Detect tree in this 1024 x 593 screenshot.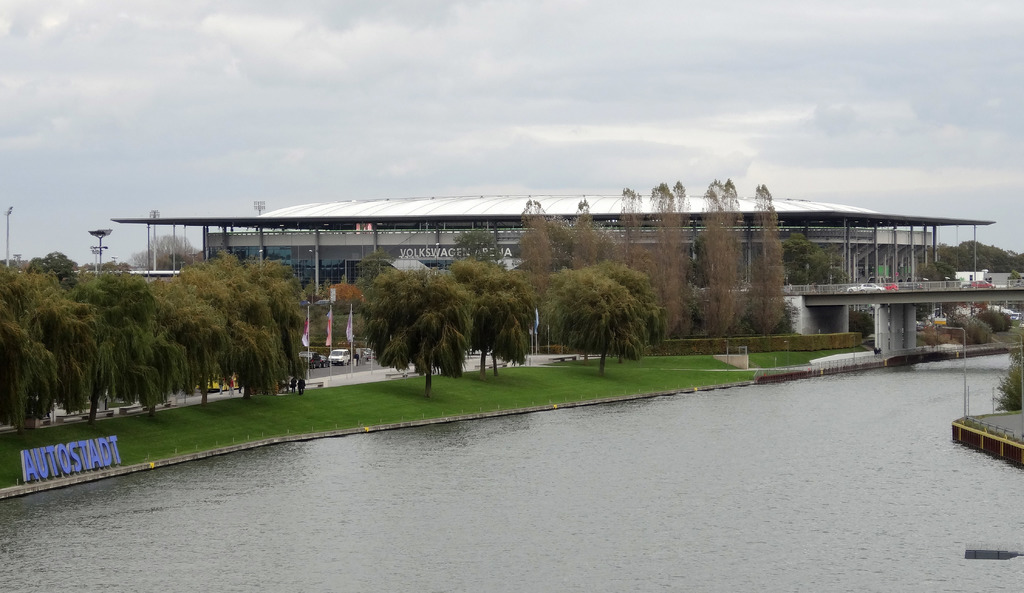
Detection: box=[799, 246, 842, 284].
